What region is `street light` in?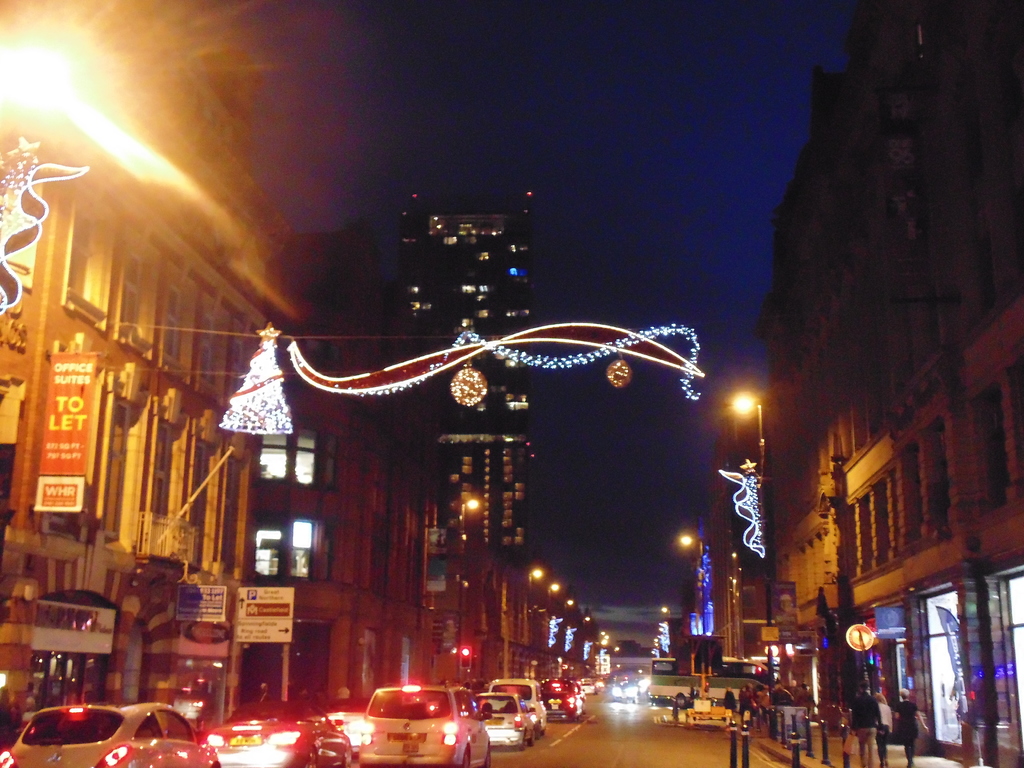
728 390 760 471.
